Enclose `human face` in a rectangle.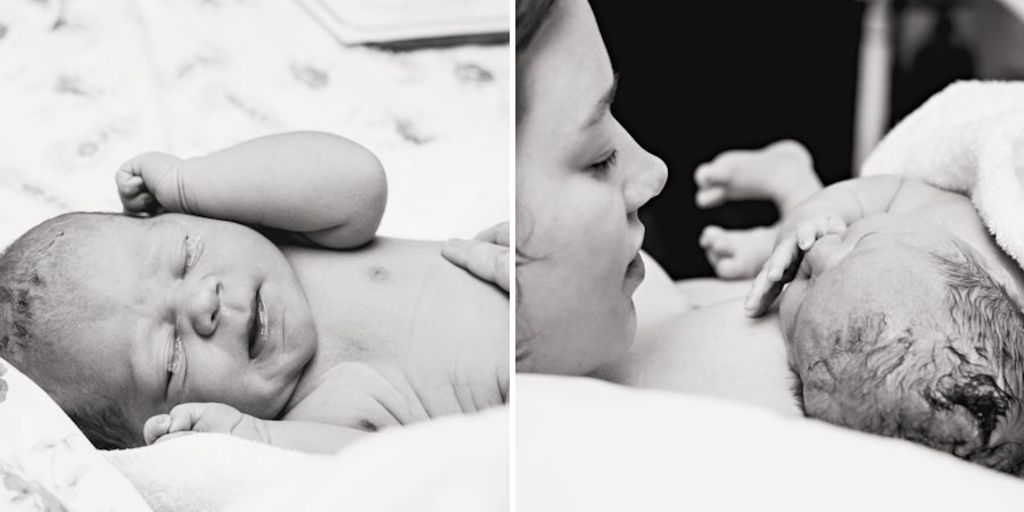
bbox=[775, 214, 924, 319].
